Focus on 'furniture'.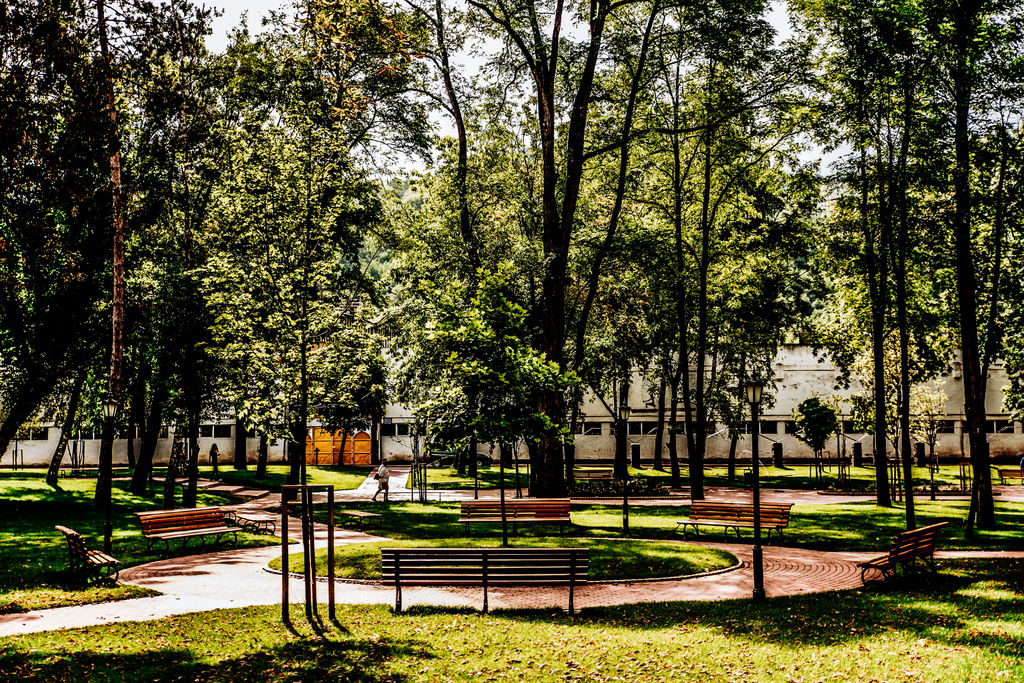
Focused at [x1=459, y1=496, x2=570, y2=534].
